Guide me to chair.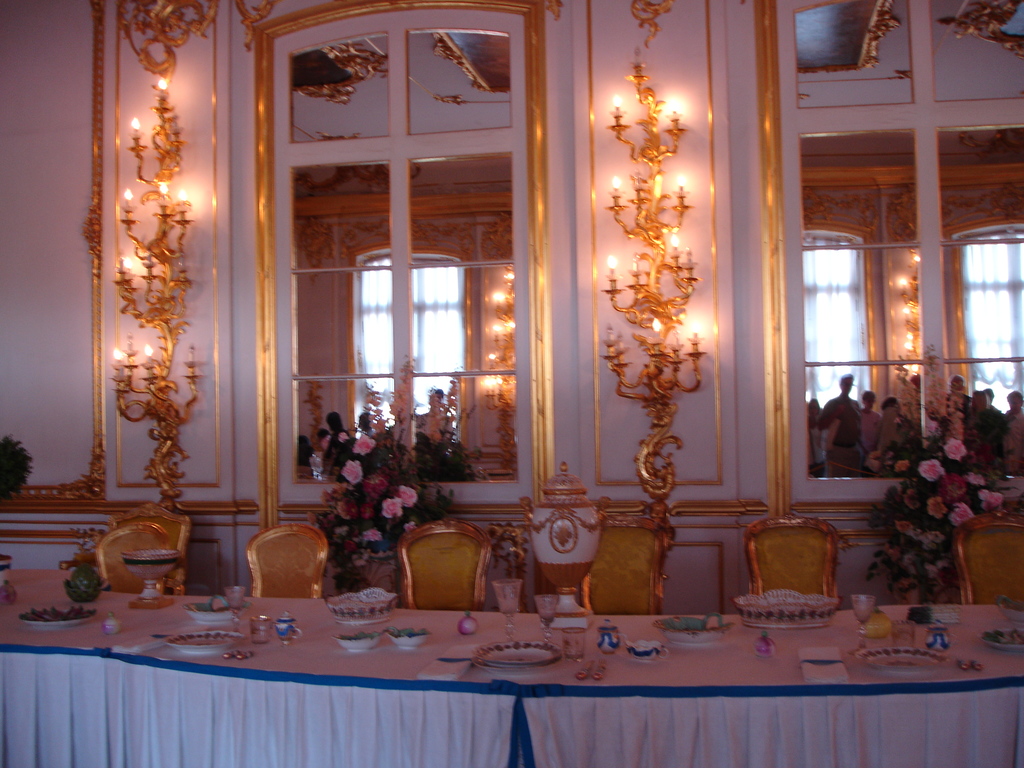
Guidance: 243, 527, 335, 598.
